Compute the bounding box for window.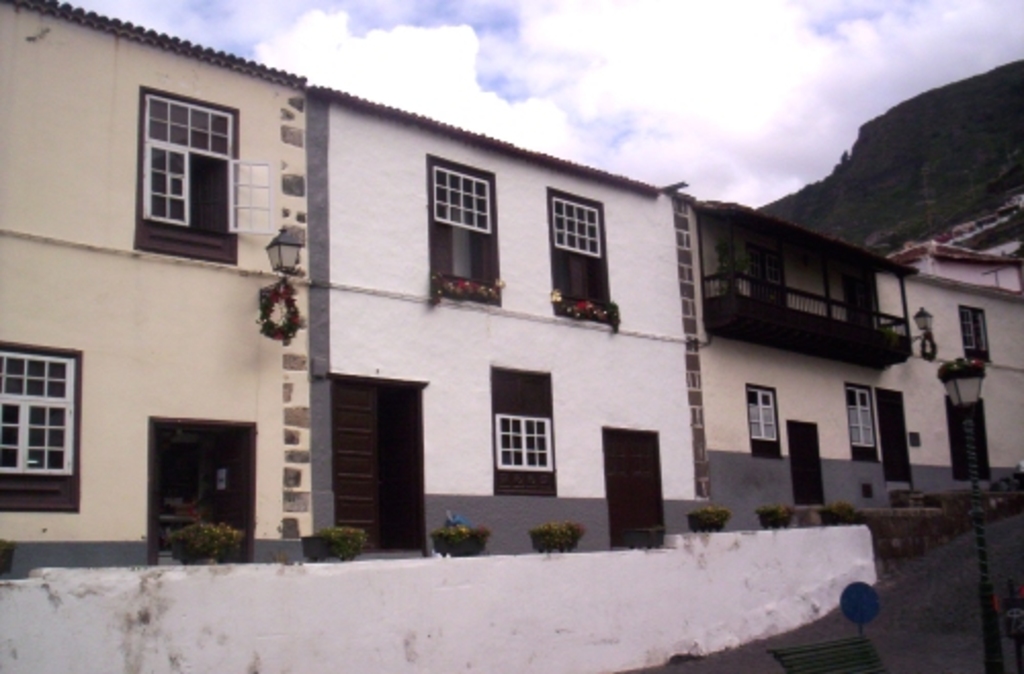
<box>0,342,82,514</box>.
